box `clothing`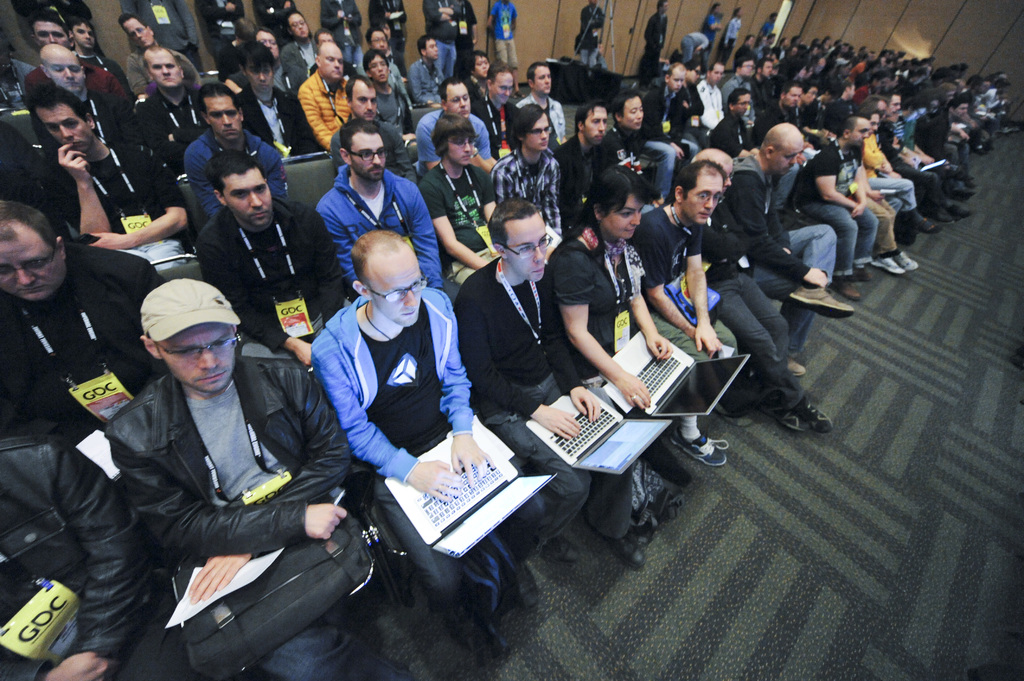
crop(454, 0, 473, 73)
